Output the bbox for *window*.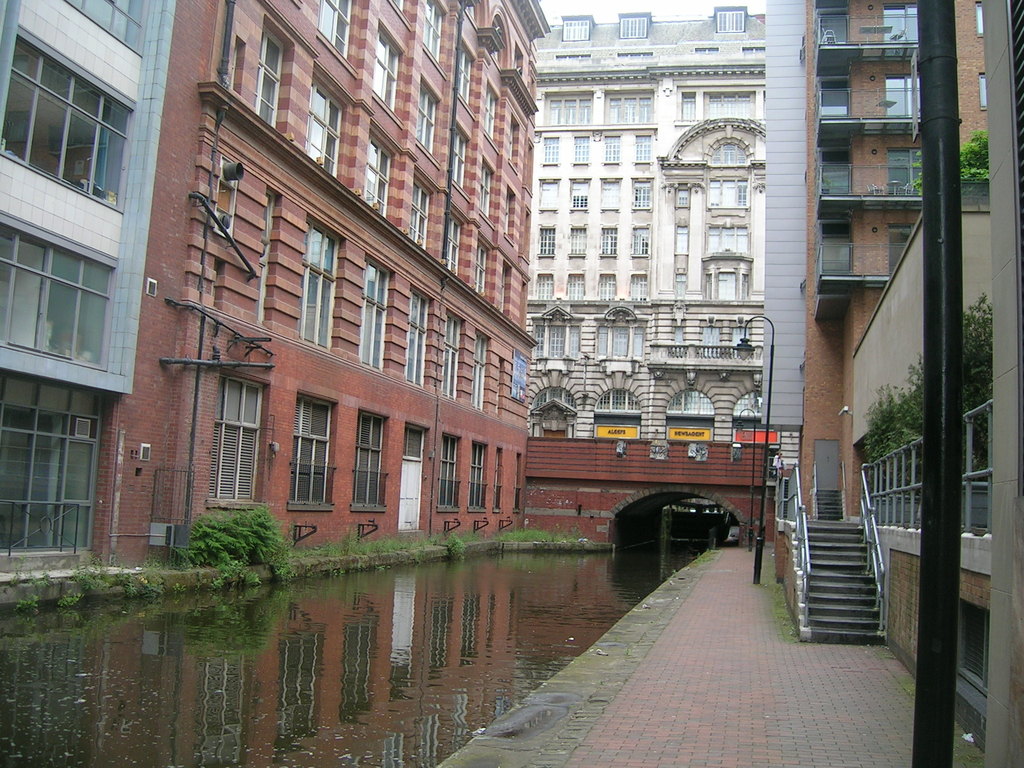
l=436, t=433, r=465, b=515.
